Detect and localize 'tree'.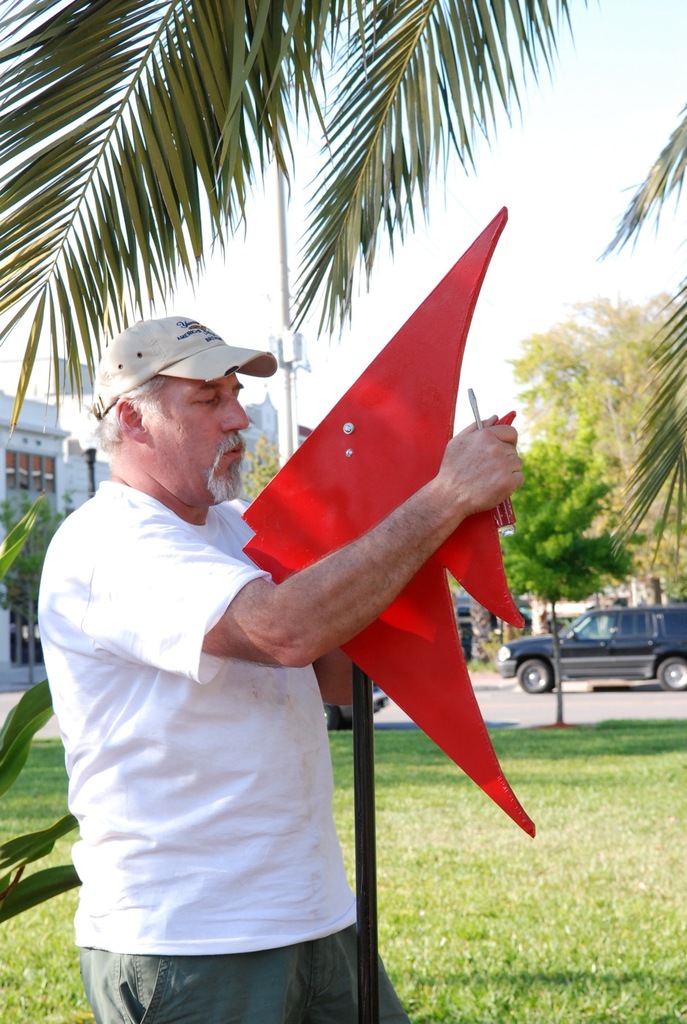
Localized at 606 94 686 556.
